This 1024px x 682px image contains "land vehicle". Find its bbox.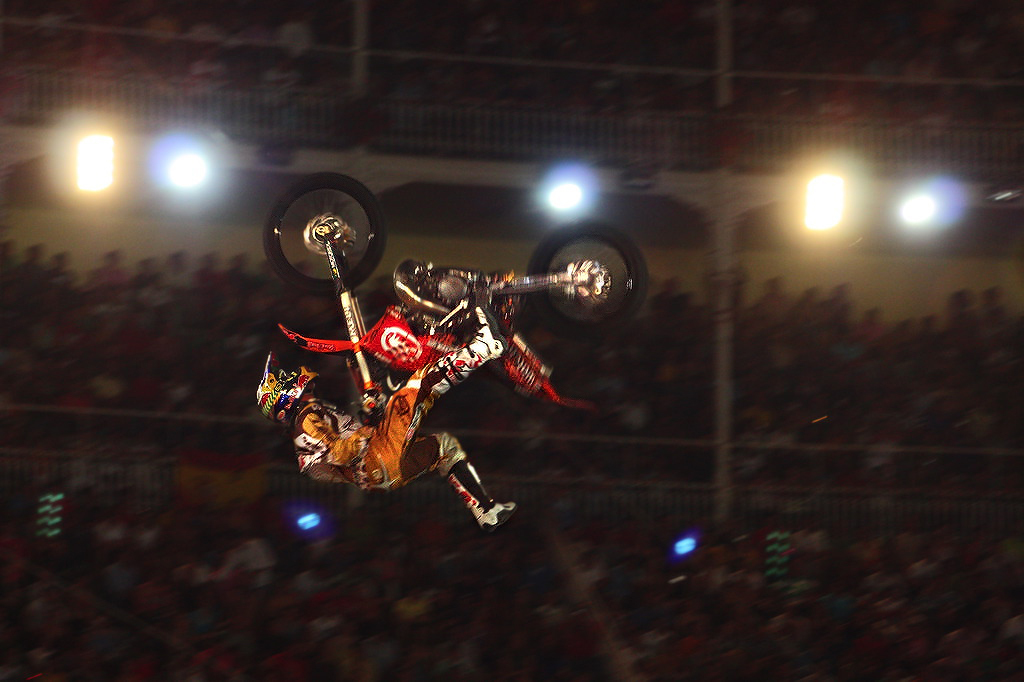
x1=262 y1=172 x2=645 y2=420.
